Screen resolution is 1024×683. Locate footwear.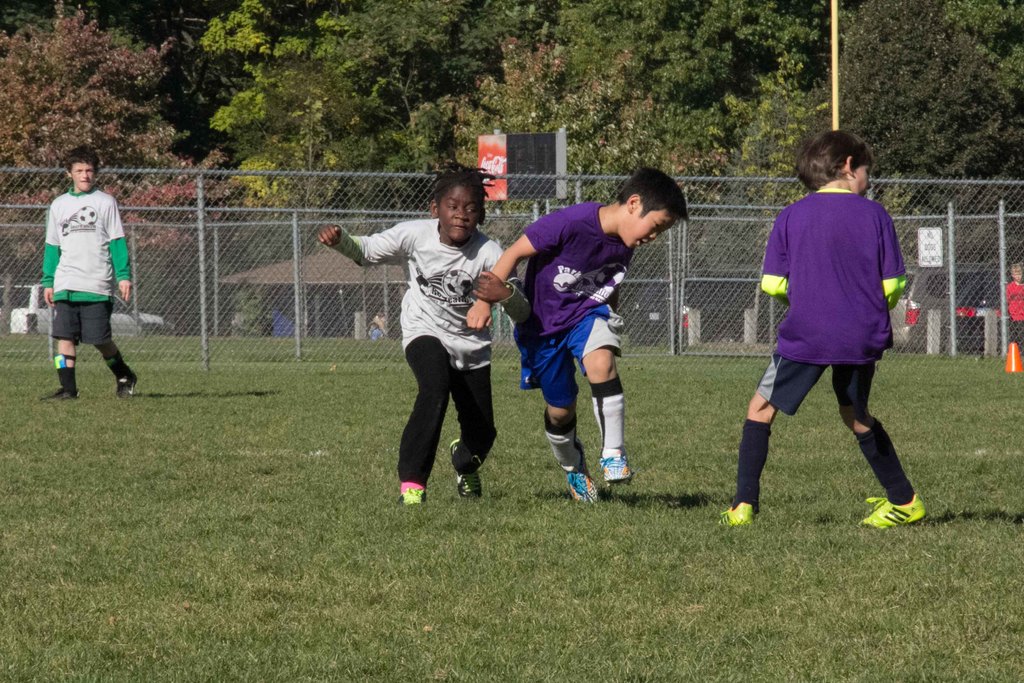
[x1=39, y1=390, x2=84, y2=400].
